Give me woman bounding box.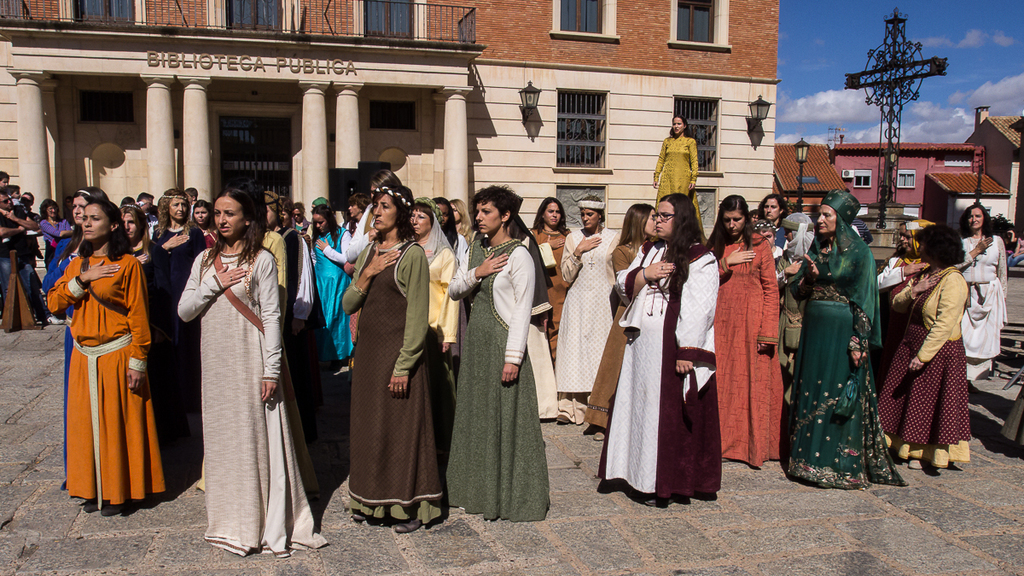
{"left": 593, "top": 192, "right": 732, "bottom": 516}.
